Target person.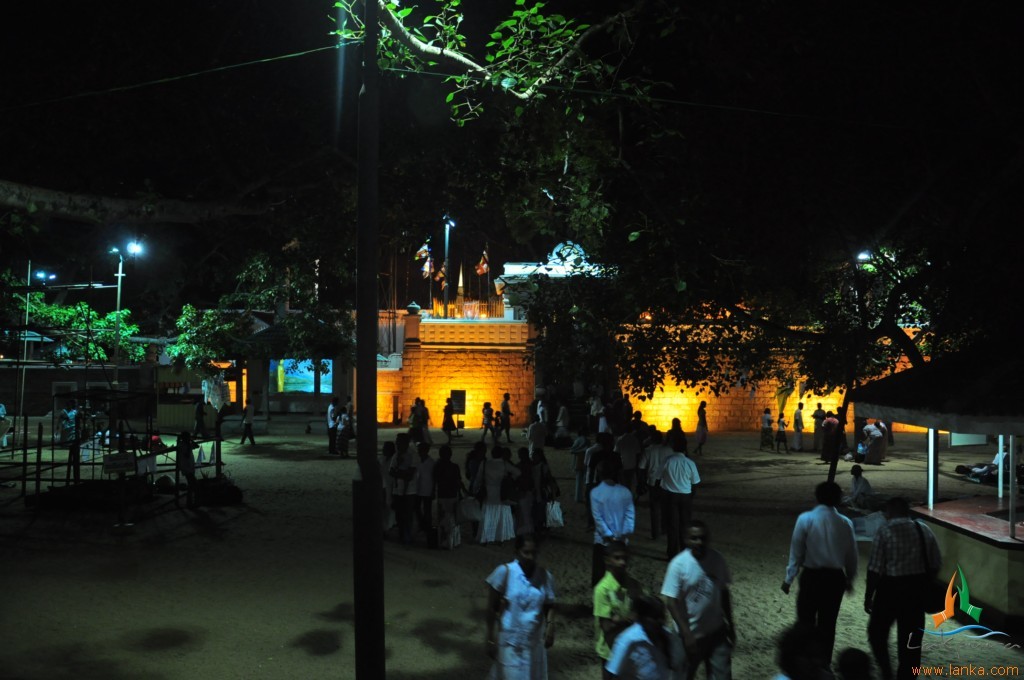
Target region: BBox(863, 496, 942, 679).
